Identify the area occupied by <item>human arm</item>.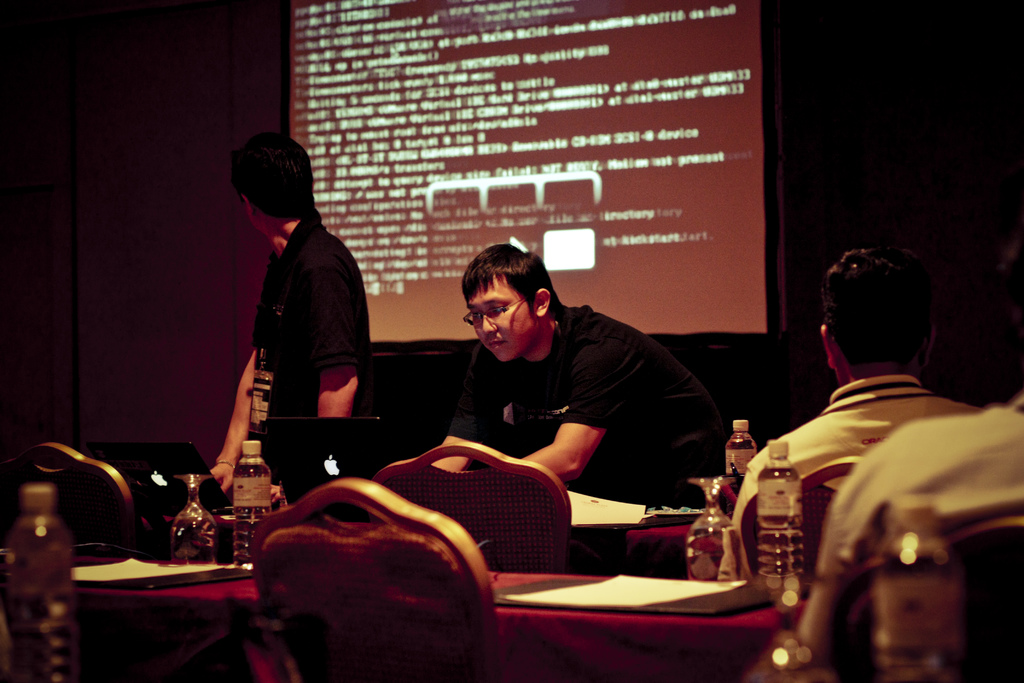
Area: (left=190, top=313, right=255, bottom=499).
